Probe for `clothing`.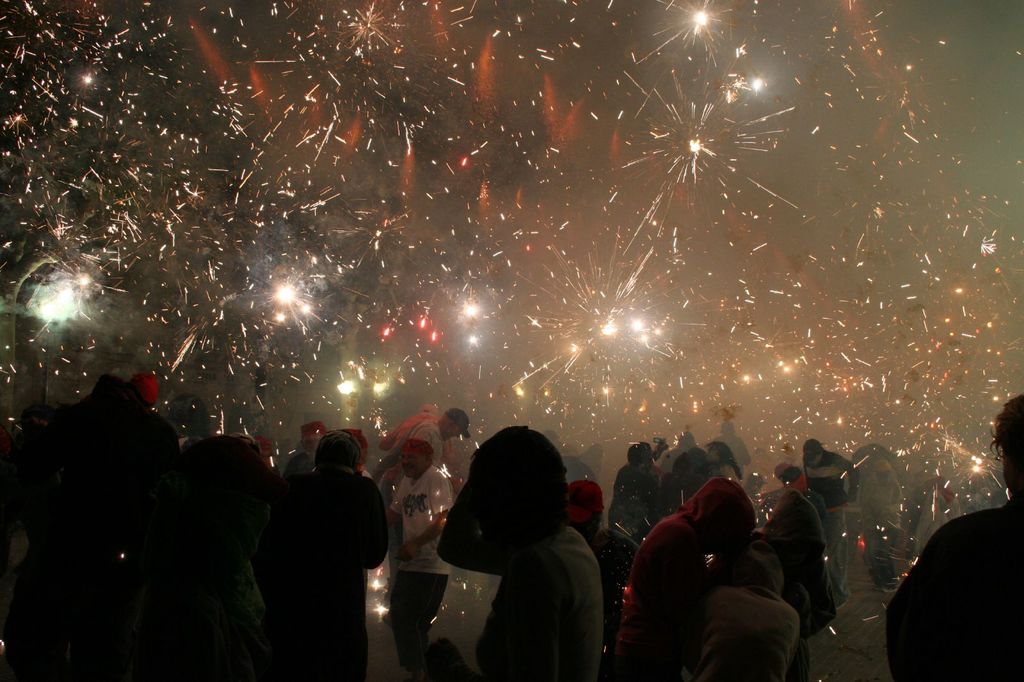
Probe result: (left=792, top=484, right=828, bottom=525).
